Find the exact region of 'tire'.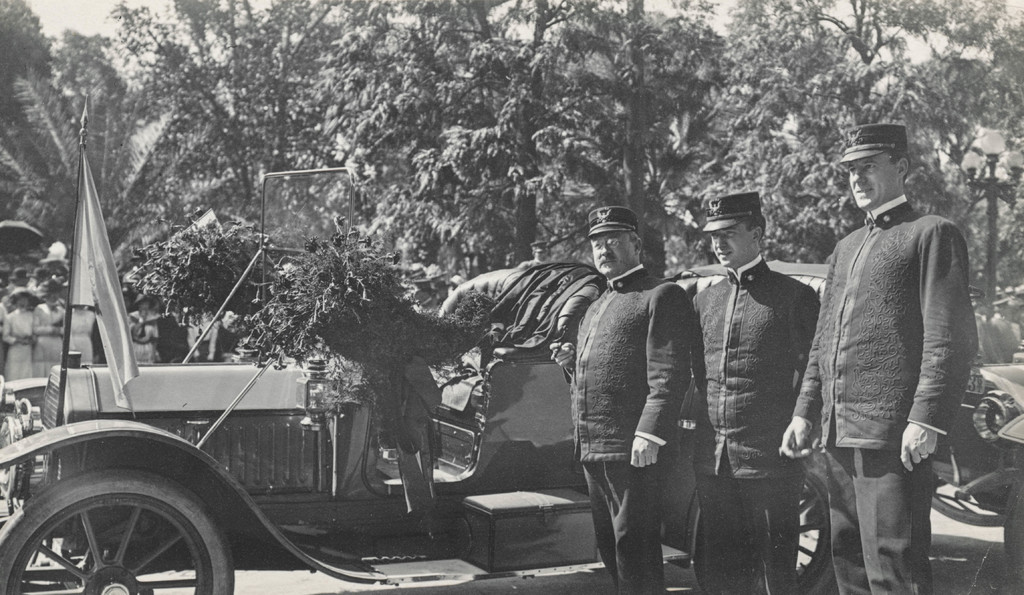
Exact region: [left=18, top=464, right=222, bottom=591].
